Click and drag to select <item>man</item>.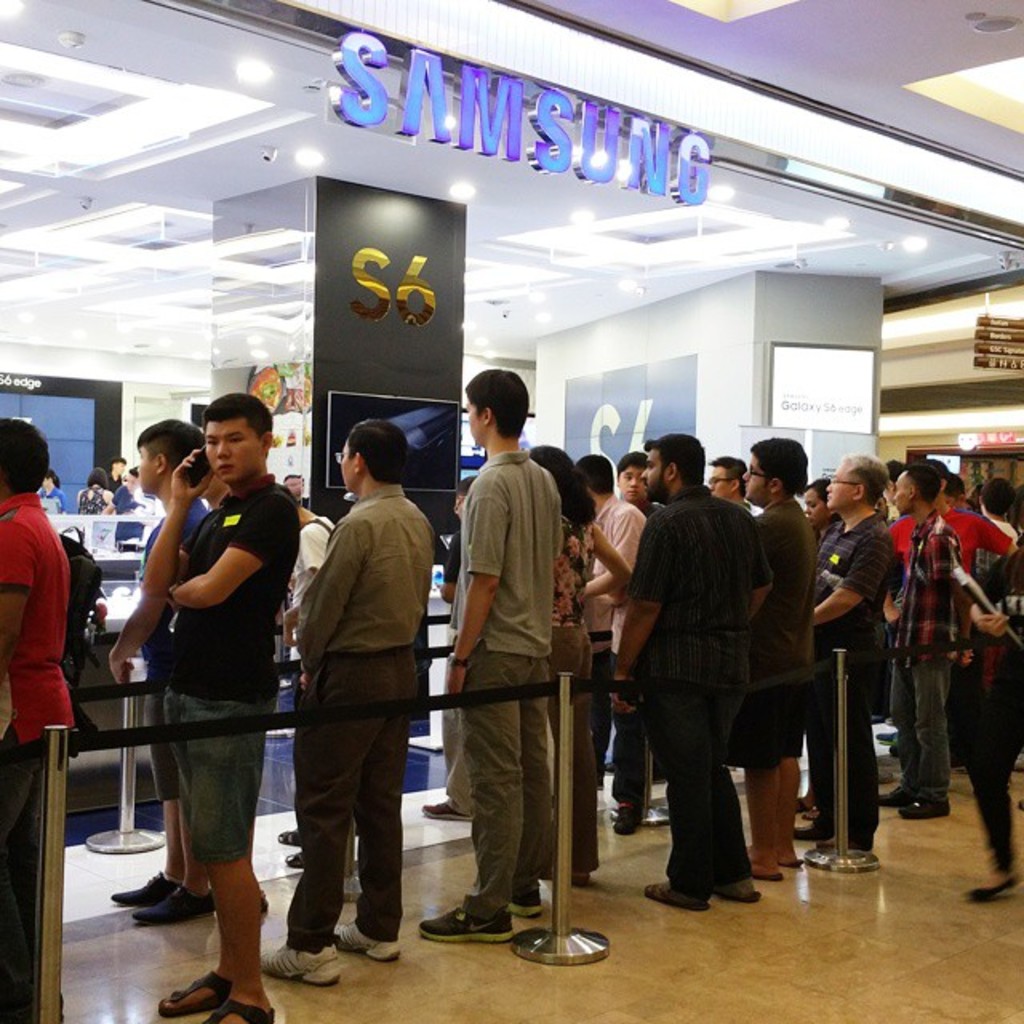
Selection: 136 392 299 1022.
